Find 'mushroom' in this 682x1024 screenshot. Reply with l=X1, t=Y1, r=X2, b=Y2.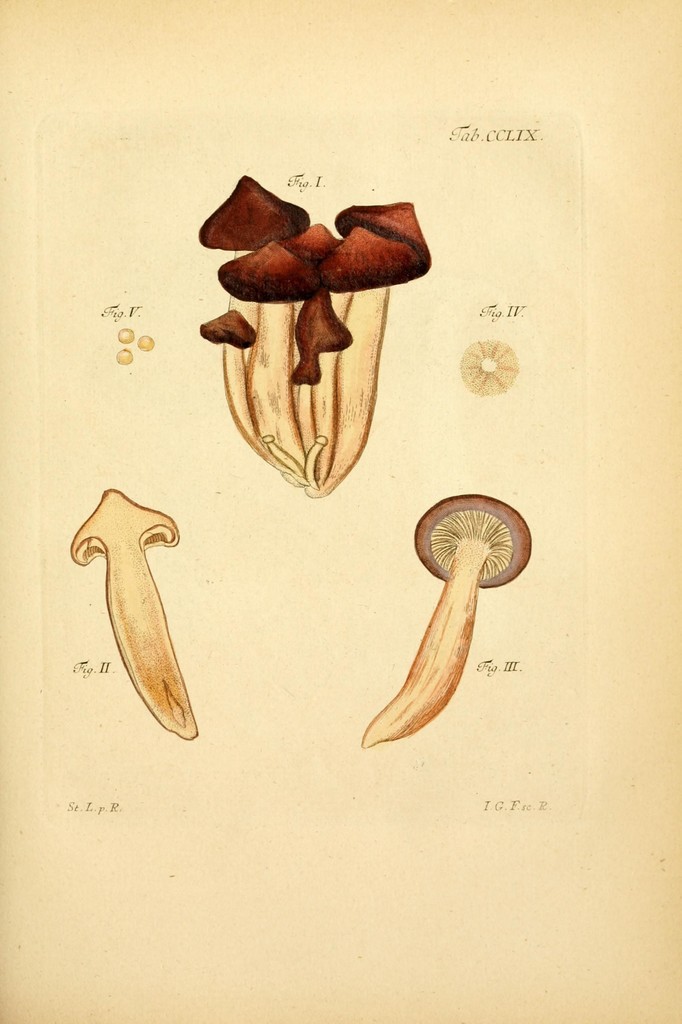
l=361, t=481, r=535, b=787.
